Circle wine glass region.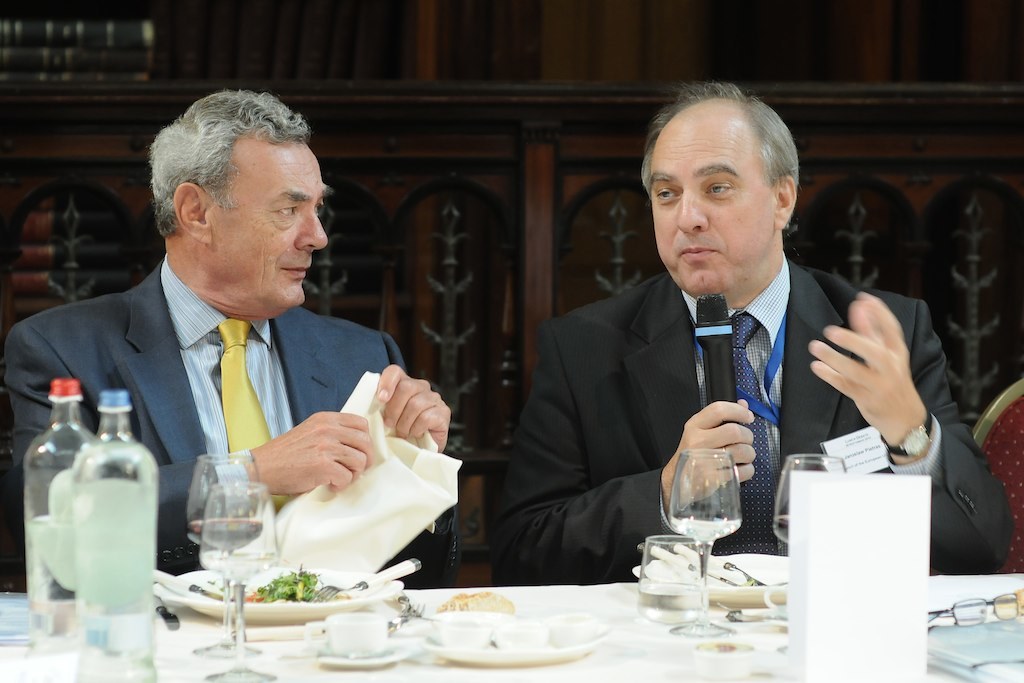
Region: pyautogui.locateOnScreen(761, 457, 841, 622).
